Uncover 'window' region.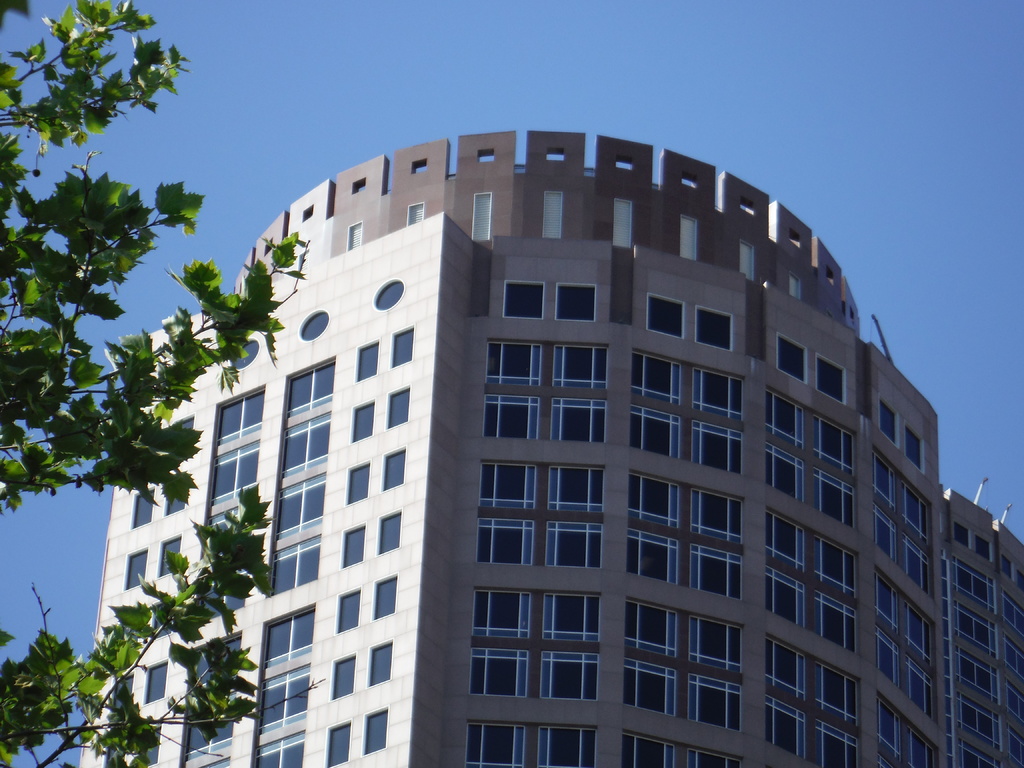
Uncovered: 323:712:355:767.
